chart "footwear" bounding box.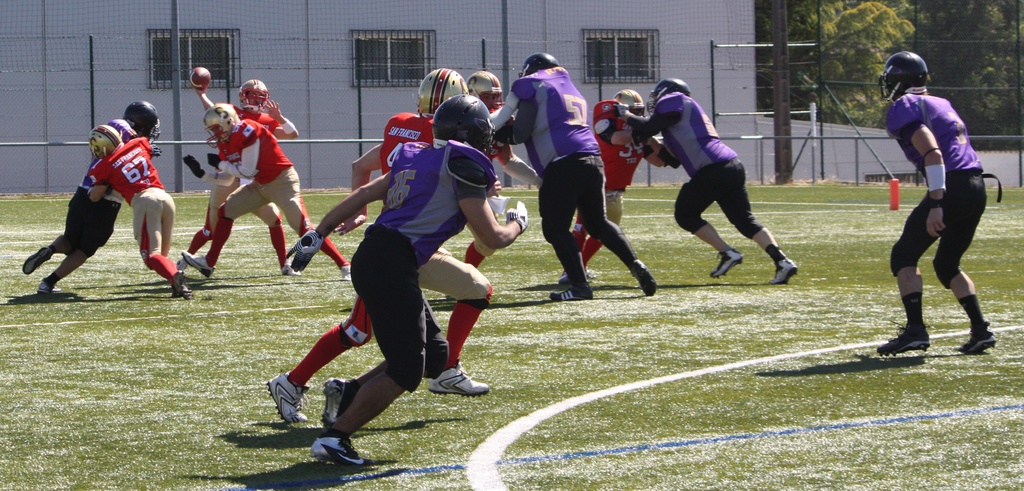
Charted: x1=21 y1=244 x2=54 y2=272.
